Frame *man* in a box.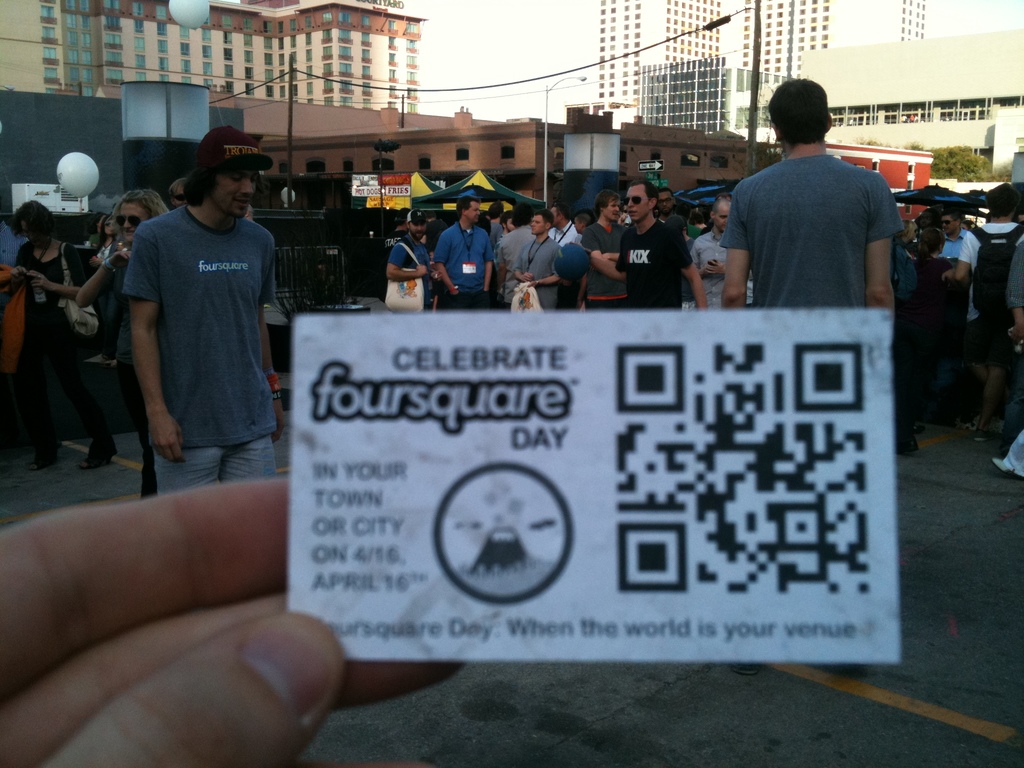
bbox=(944, 182, 1023, 429).
